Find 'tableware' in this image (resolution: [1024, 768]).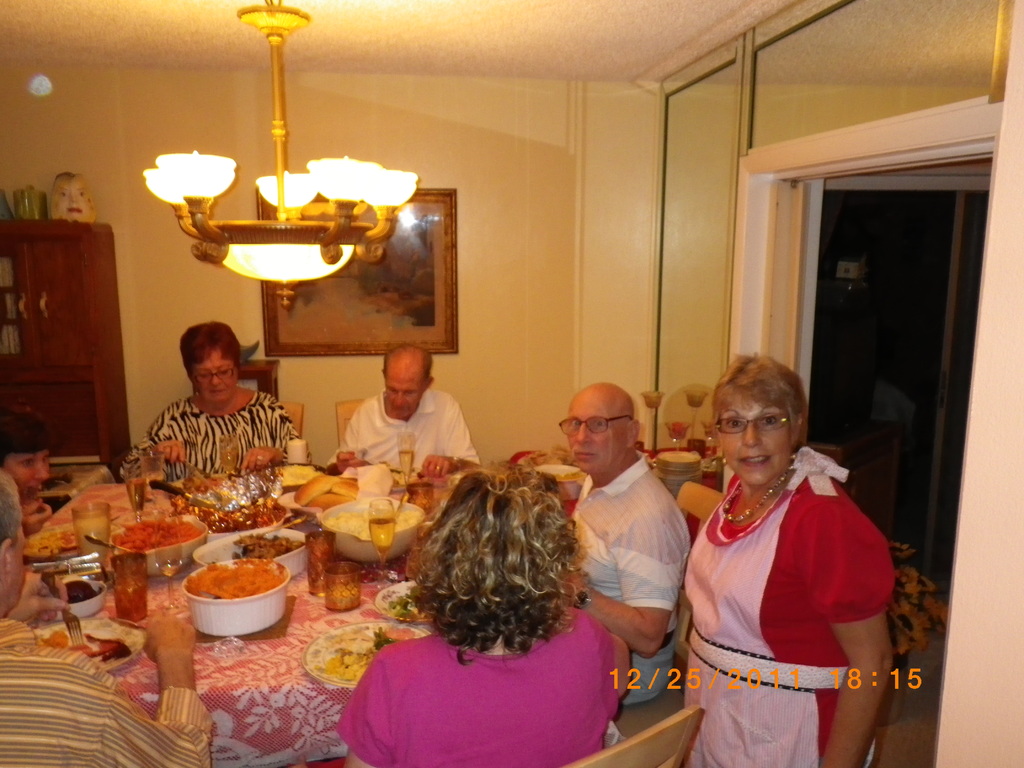
left=144, top=475, right=215, bottom=508.
